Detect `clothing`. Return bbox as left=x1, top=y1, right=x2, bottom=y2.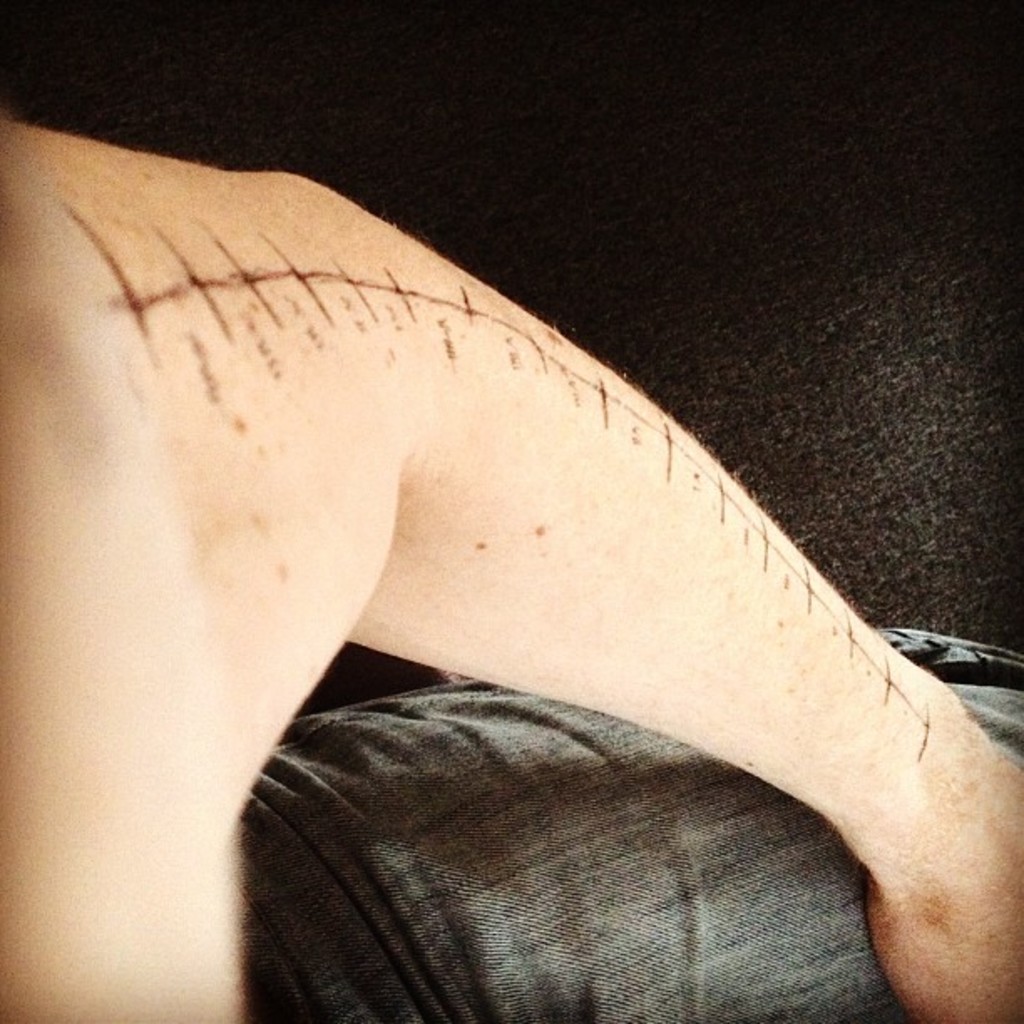
left=189, top=601, right=1022, bottom=1022.
